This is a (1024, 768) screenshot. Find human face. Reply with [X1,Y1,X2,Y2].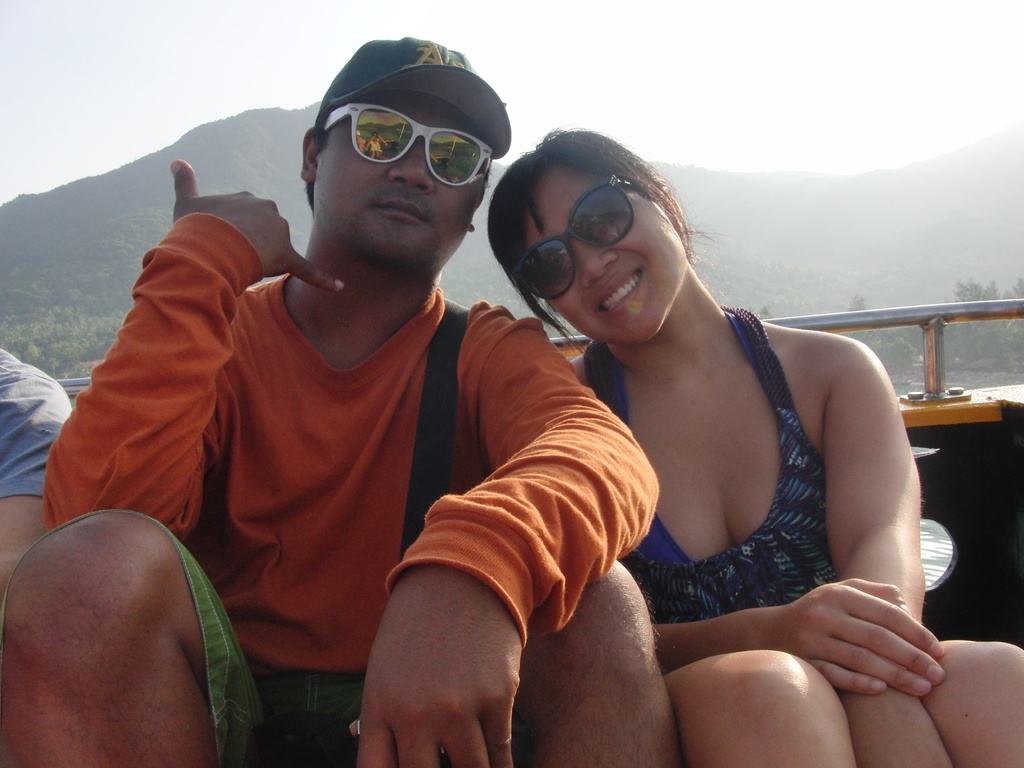
[520,158,687,339].
